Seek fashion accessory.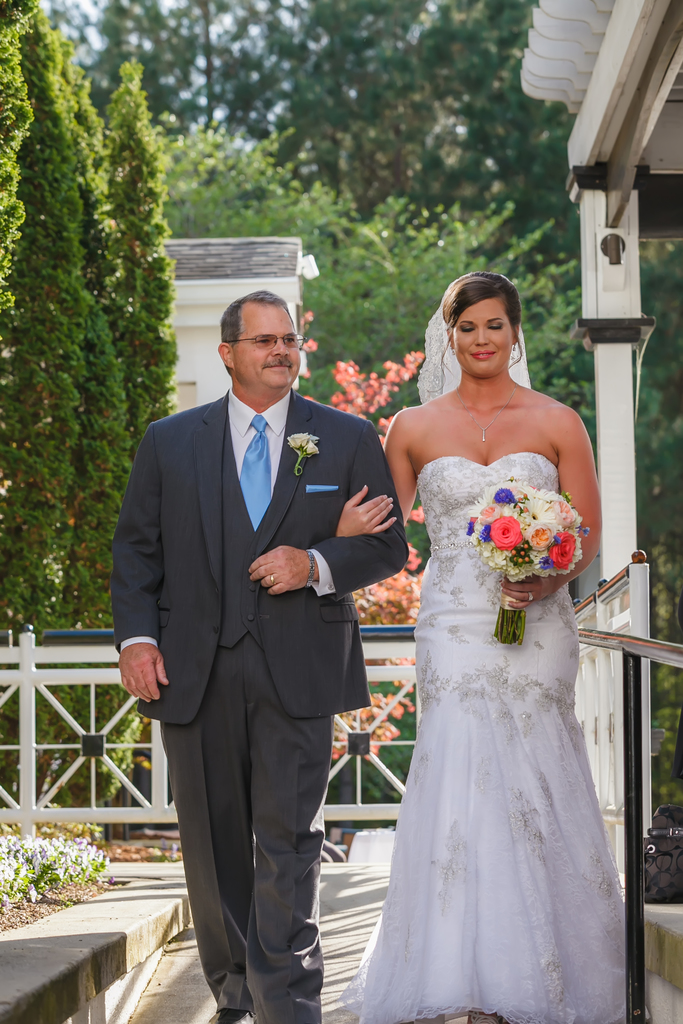
{"left": 529, "top": 593, "right": 534, "bottom": 600}.
